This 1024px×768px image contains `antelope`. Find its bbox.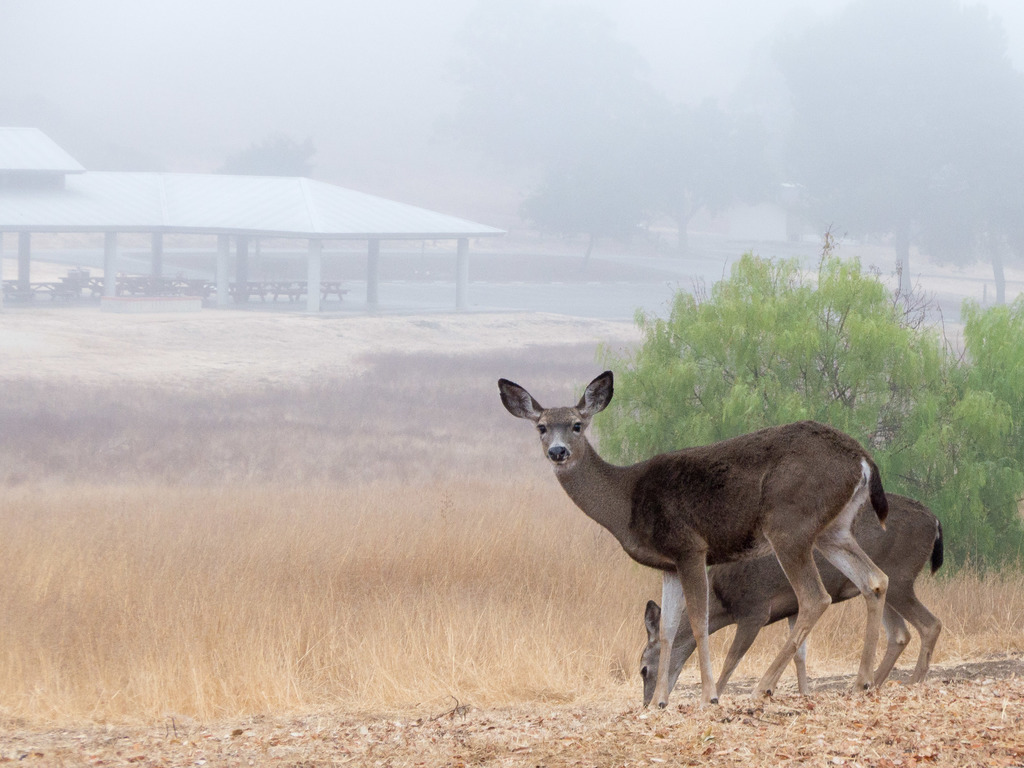
[x1=643, y1=492, x2=946, y2=707].
